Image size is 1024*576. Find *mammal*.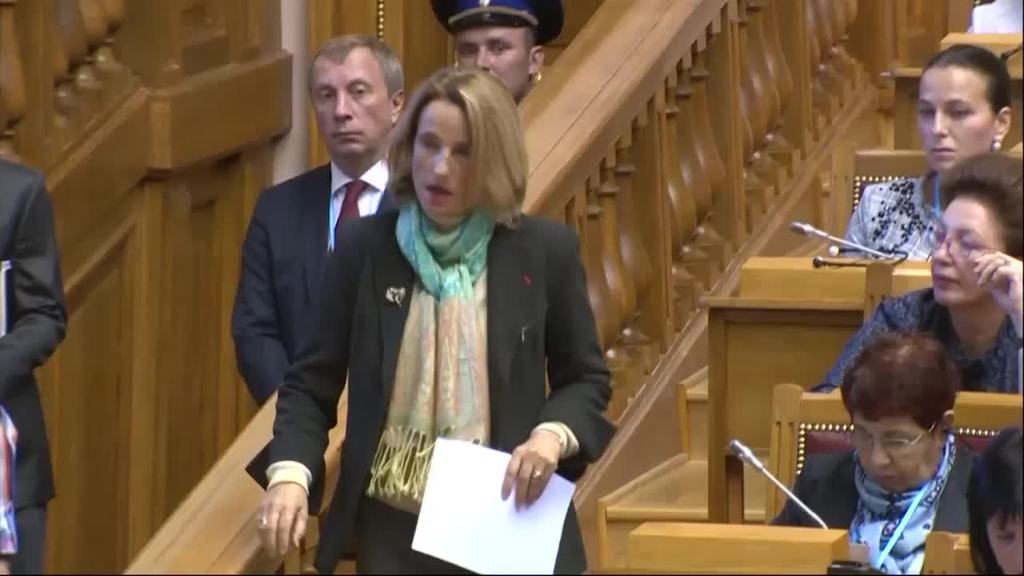
[x1=230, y1=32, x2=410, y2=408].
